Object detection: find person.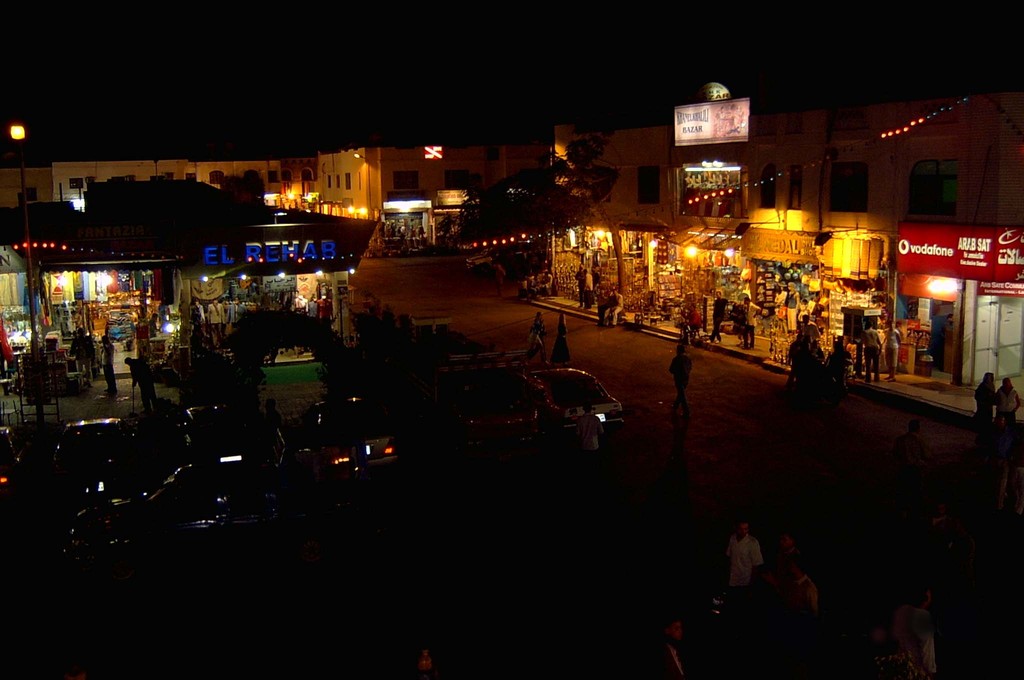
bbox=(528, 306, 543, 362).
